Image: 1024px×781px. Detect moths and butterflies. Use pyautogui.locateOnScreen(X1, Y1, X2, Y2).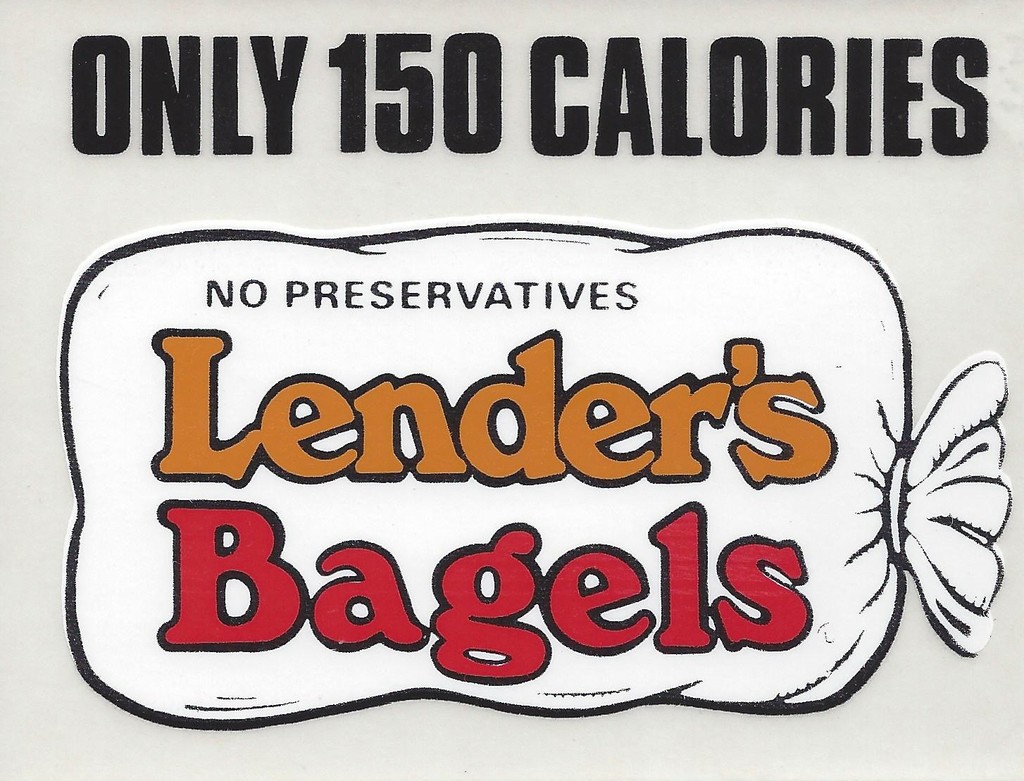
pyautogui.locateOnScreen(838, 353, 1011, 658).
